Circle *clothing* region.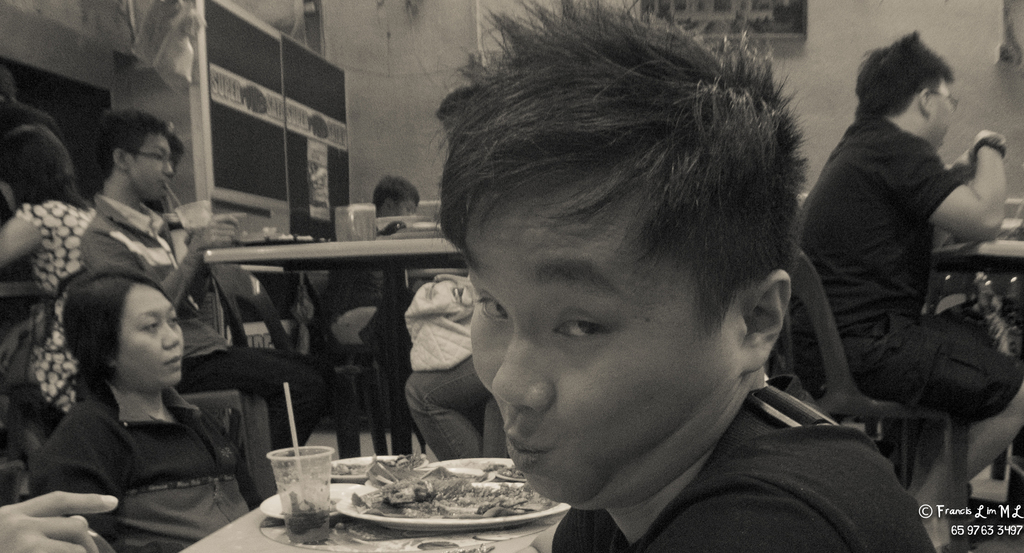
Region: pyautogui.locateOnScreen(0, 199, 96, 464).
